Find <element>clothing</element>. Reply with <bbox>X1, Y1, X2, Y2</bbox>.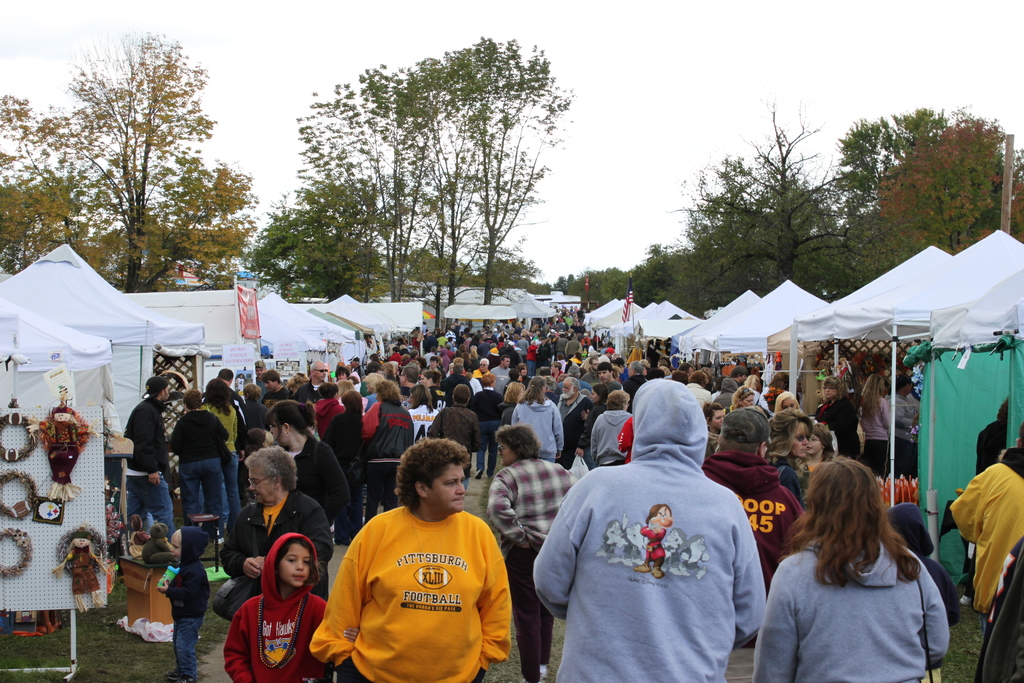
<bbox>593, 404, 633, 461</bbox>.
